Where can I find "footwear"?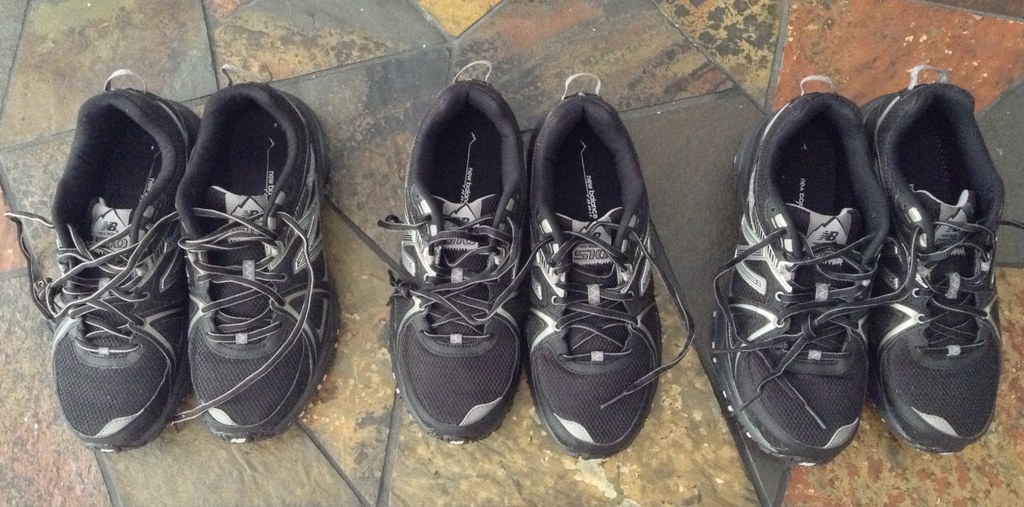
You can find it at l=376, t=59, r=538, b=446.
